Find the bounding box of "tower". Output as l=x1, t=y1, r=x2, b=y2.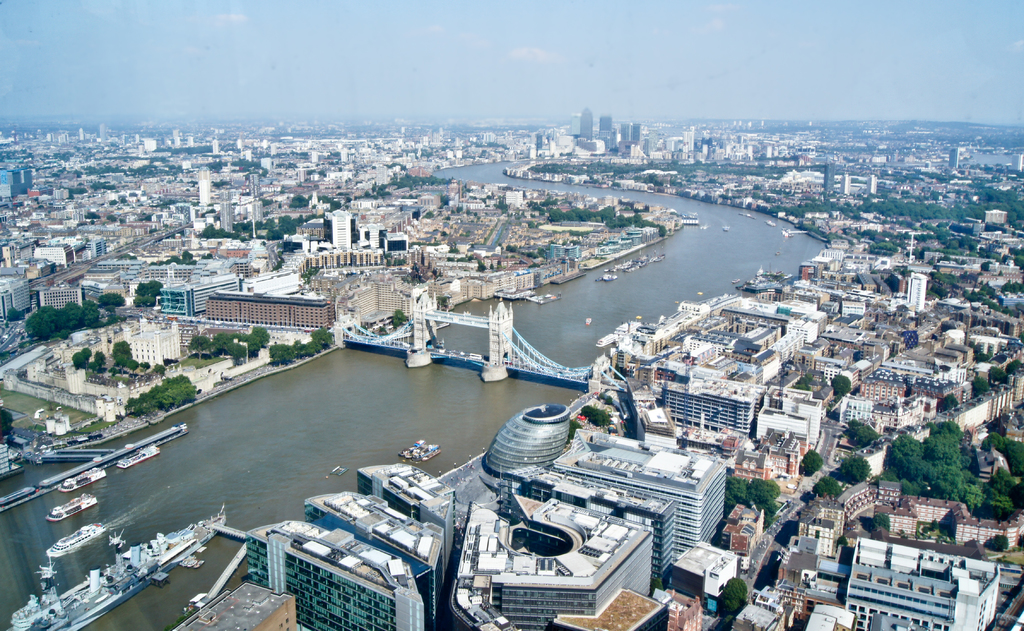
l=908, t=272, r=924, b=316.
